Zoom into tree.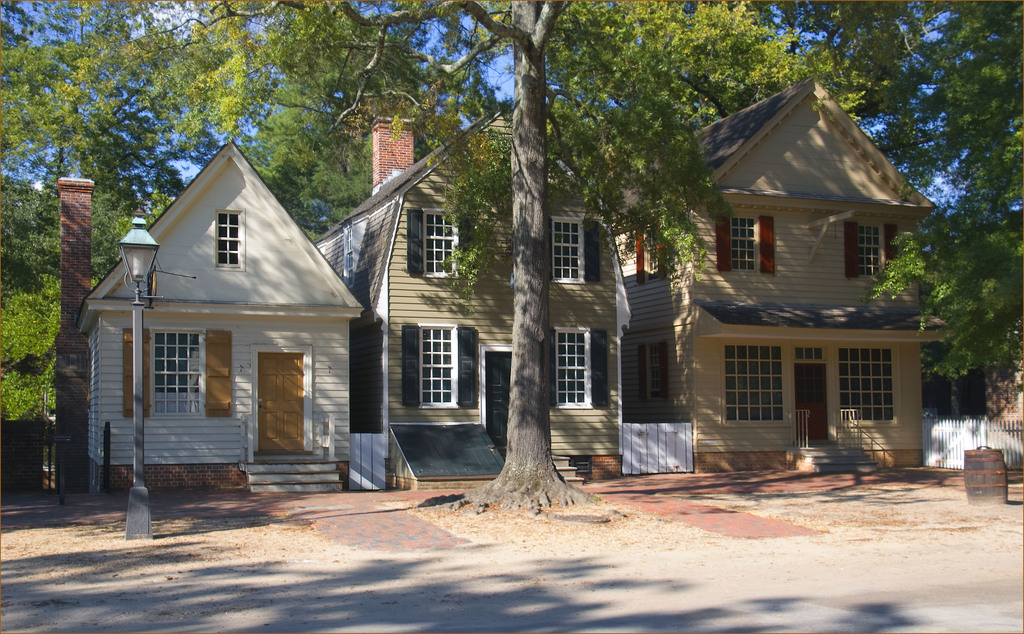
Zoom target: 241:28:452:235.
